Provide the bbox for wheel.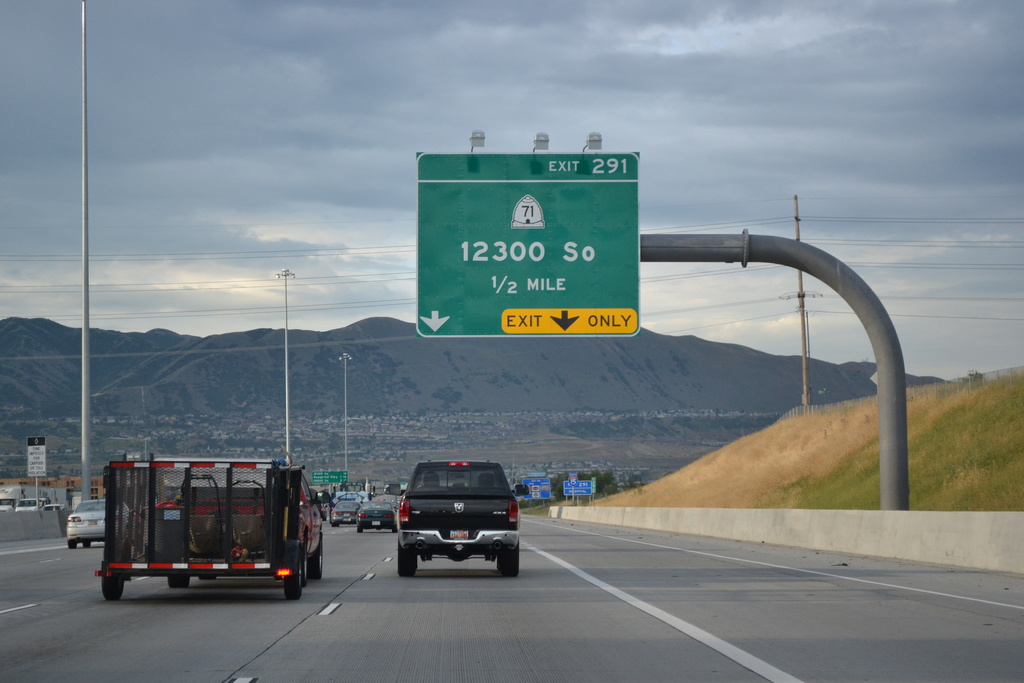
x1=101 y1=573 x2=125 y2=600.
